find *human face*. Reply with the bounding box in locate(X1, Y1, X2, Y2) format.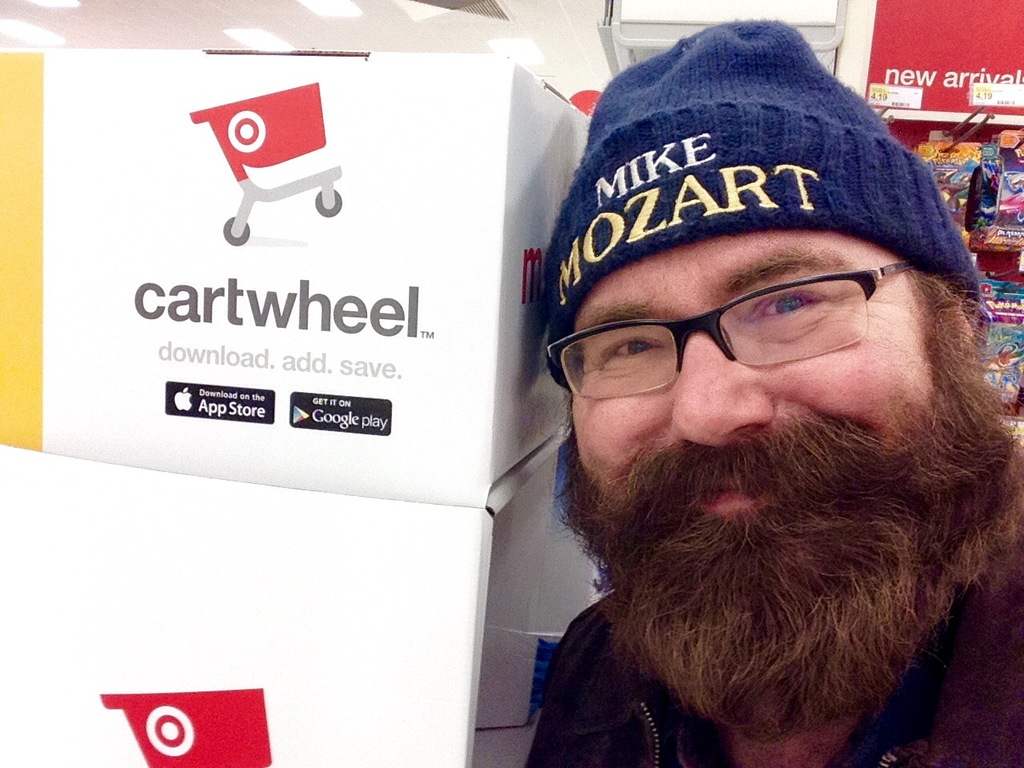
locate(566, 226, 960, 596).
